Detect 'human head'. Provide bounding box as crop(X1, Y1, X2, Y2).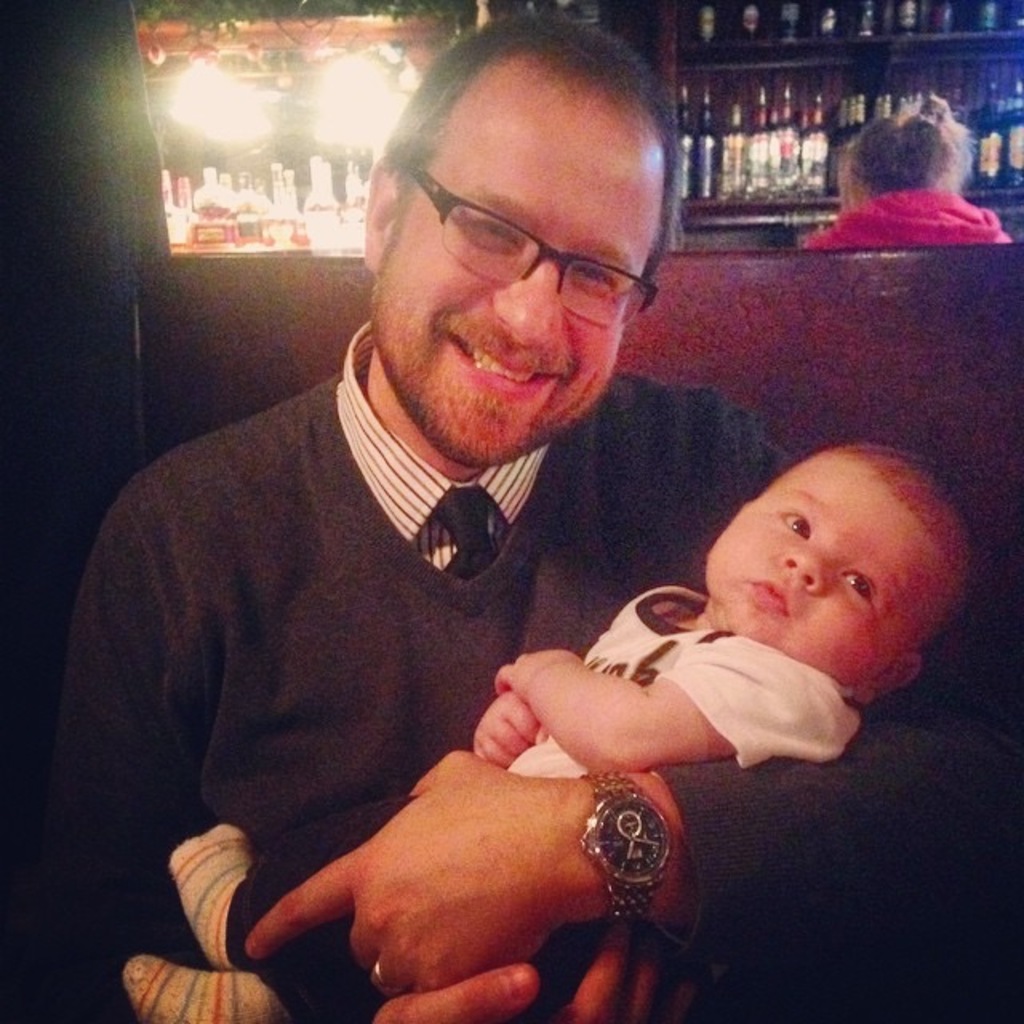
crop(696, 443, 989, 715).
